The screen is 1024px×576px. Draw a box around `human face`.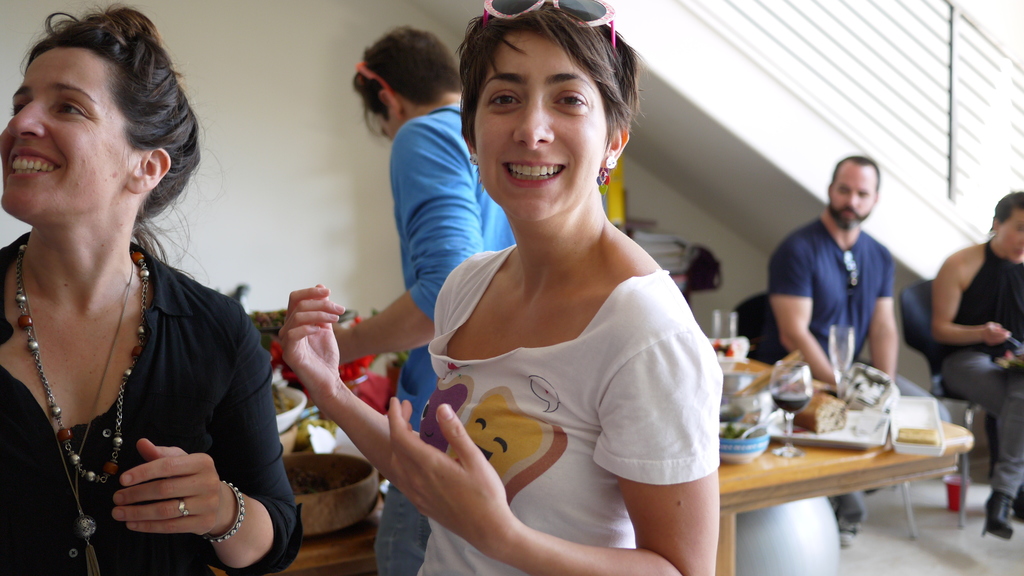
<bbox>475, 31, 609, 227</bbox>.
